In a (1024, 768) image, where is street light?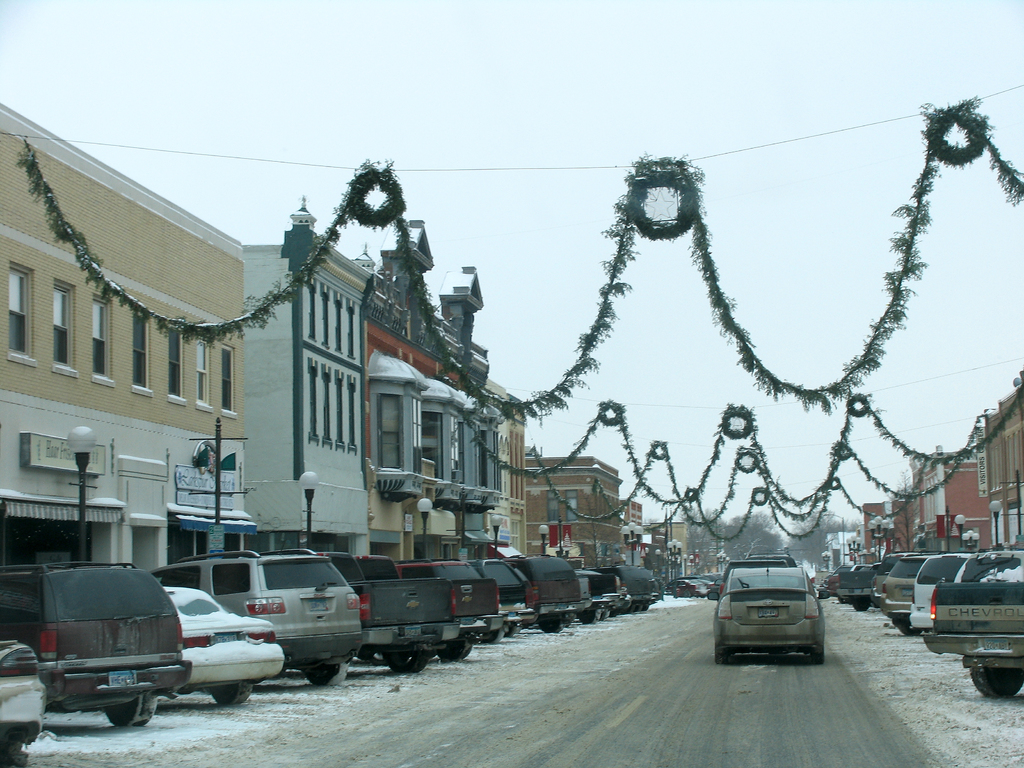
left=417, top=492, right=434, bottom=560.
